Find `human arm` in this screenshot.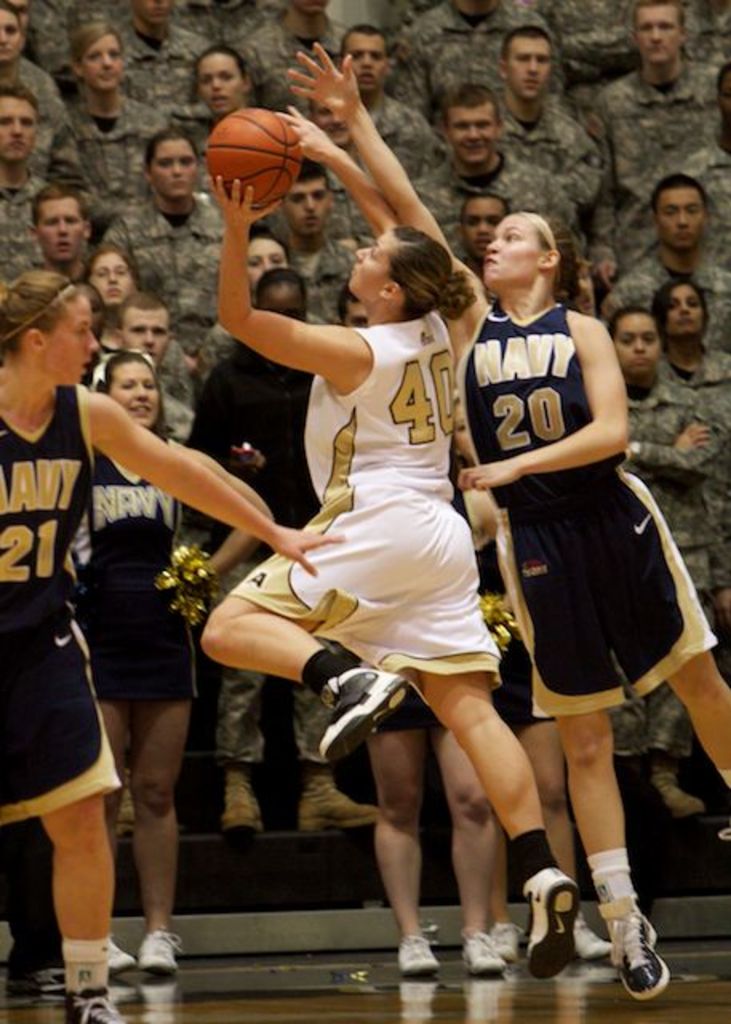
The bounding box for `human arm` is left=704, top=67, right=723, bottom=133.
